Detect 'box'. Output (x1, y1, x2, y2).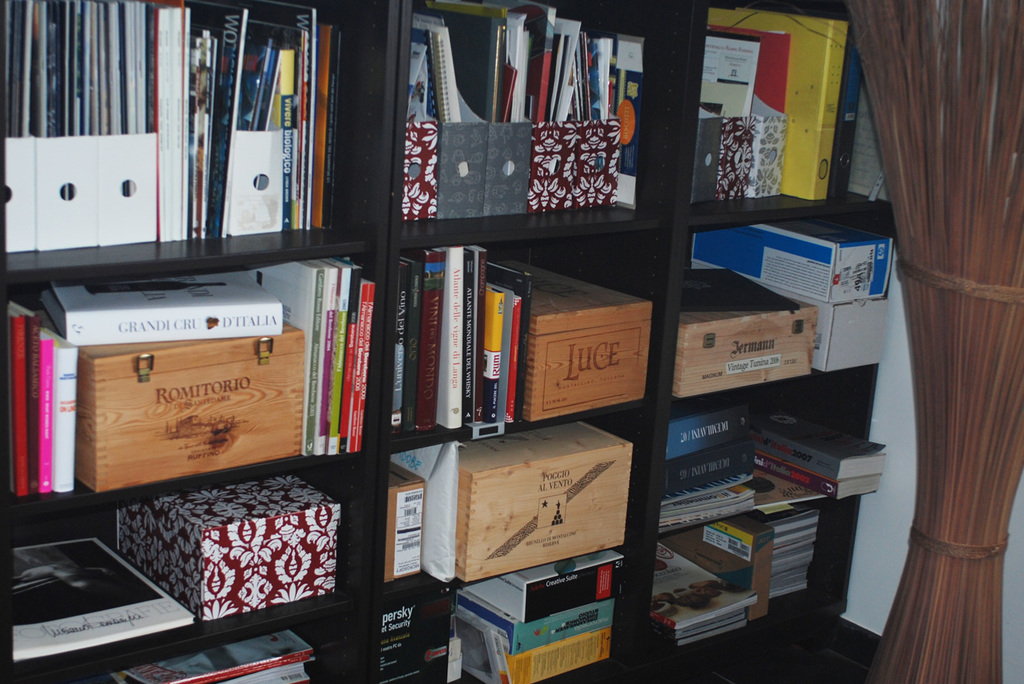
(497, 260, 654, 423).
